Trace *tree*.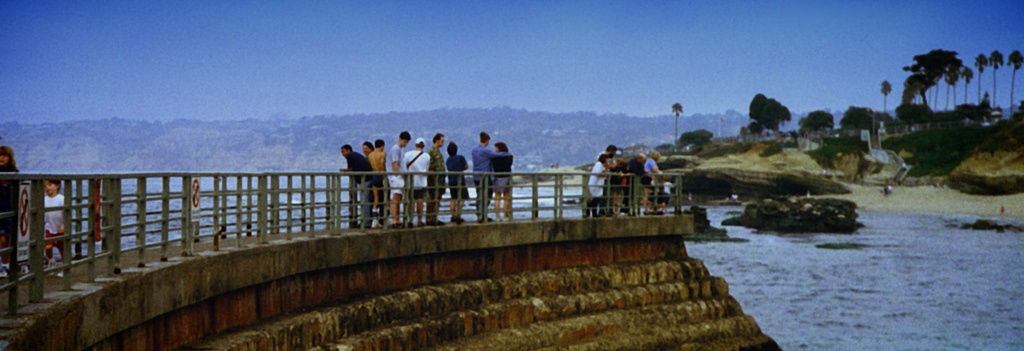
Traced to 1007,47,1023,112.
